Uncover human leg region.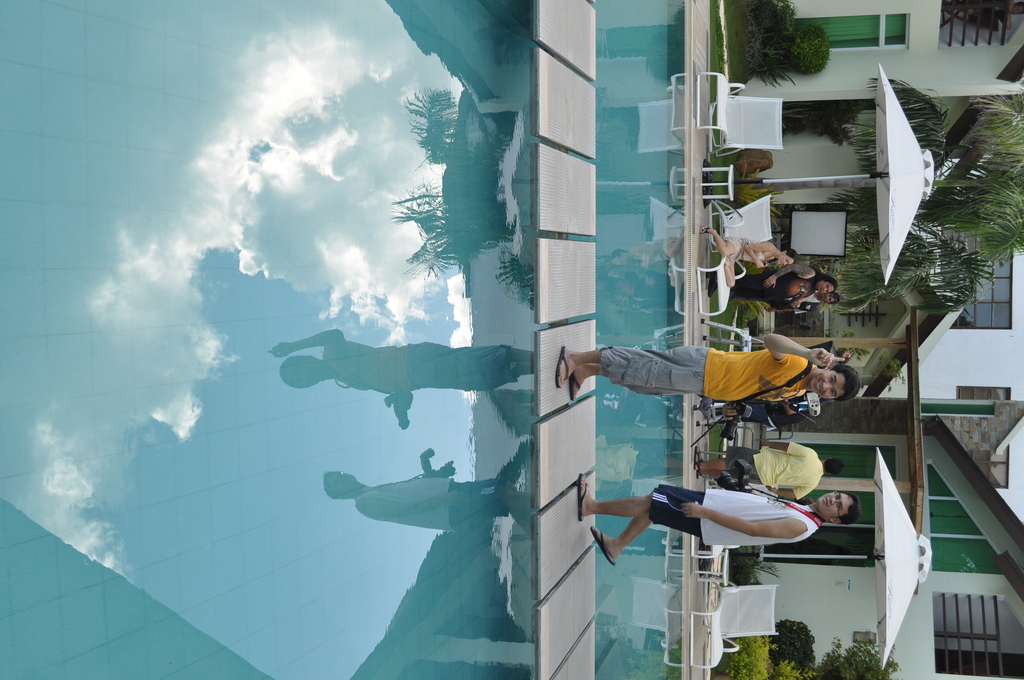
Uncovered: [x1=573, y1=476, x2=708, y2=518].
